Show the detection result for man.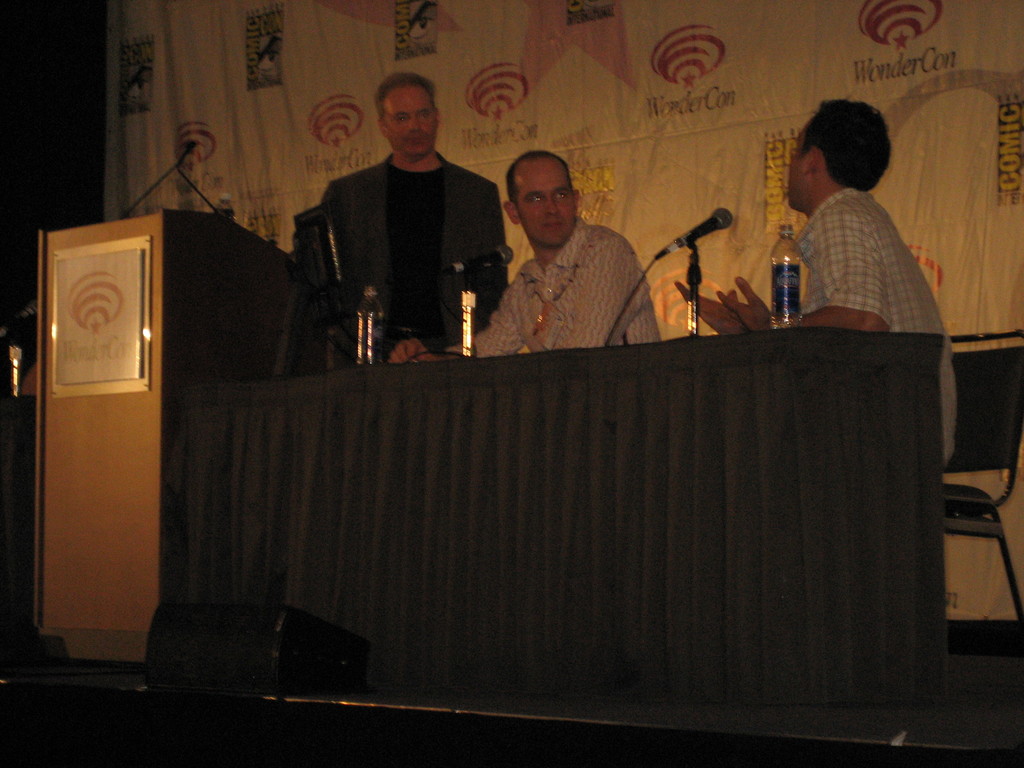
(left=276, top=86, right=514, bottom=385).
